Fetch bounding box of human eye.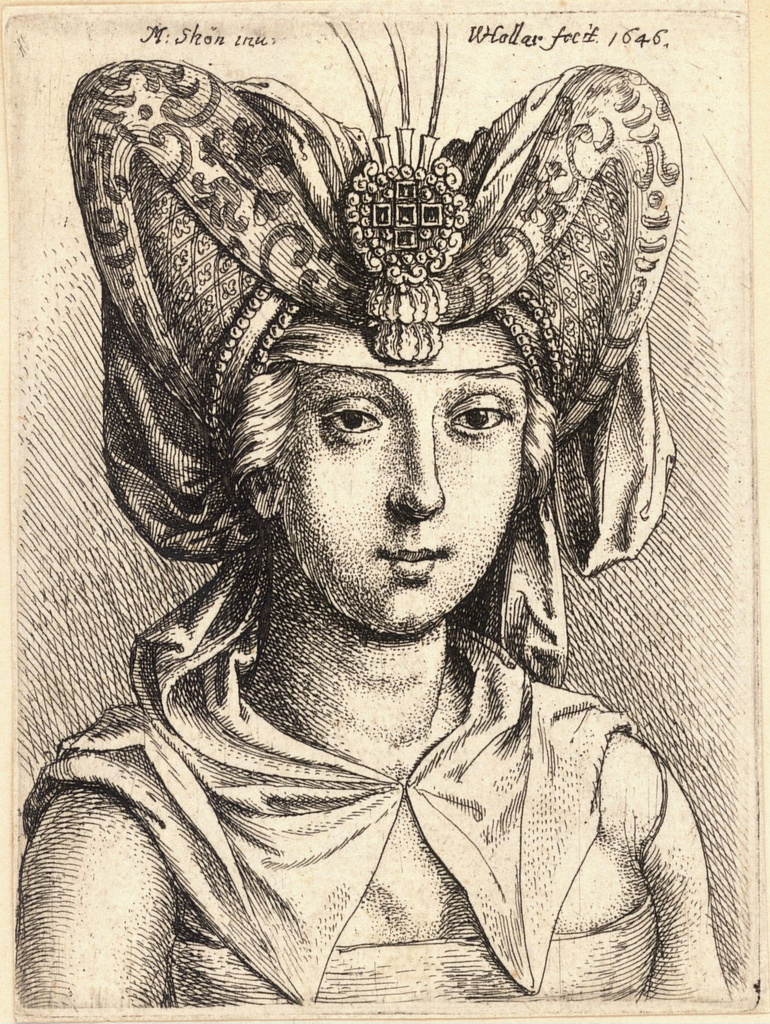
Bbox: <region>317, 386, 383, 436</region>.
